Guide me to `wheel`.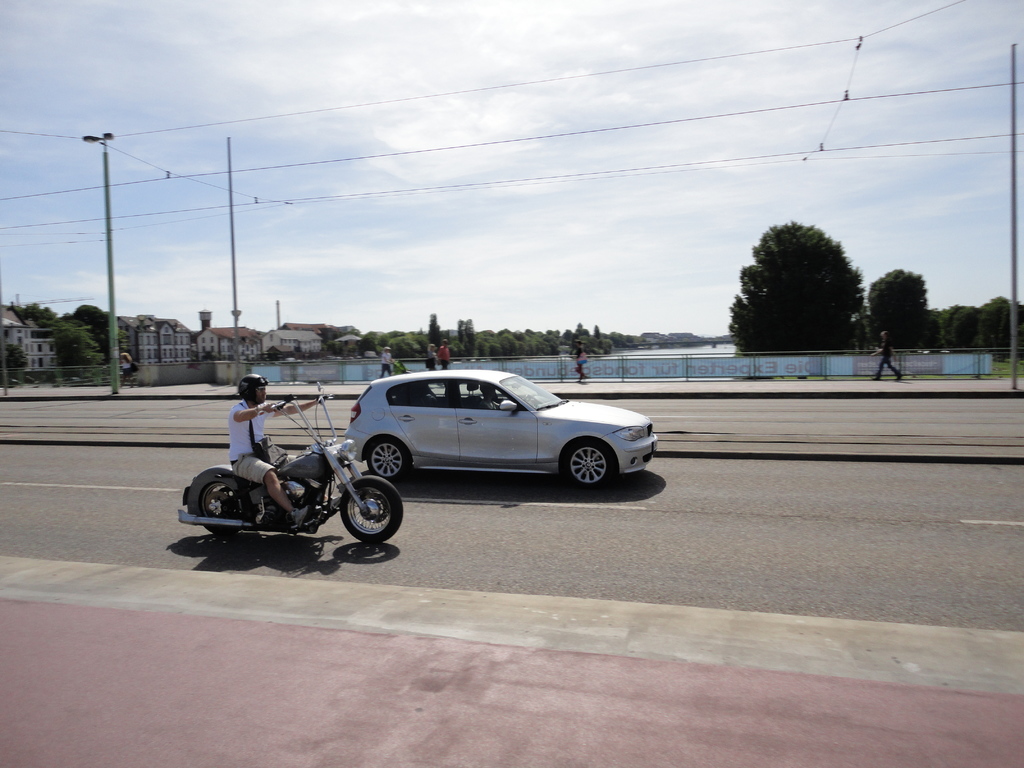
Guidance: select_region(339, 477, 404, 541).
